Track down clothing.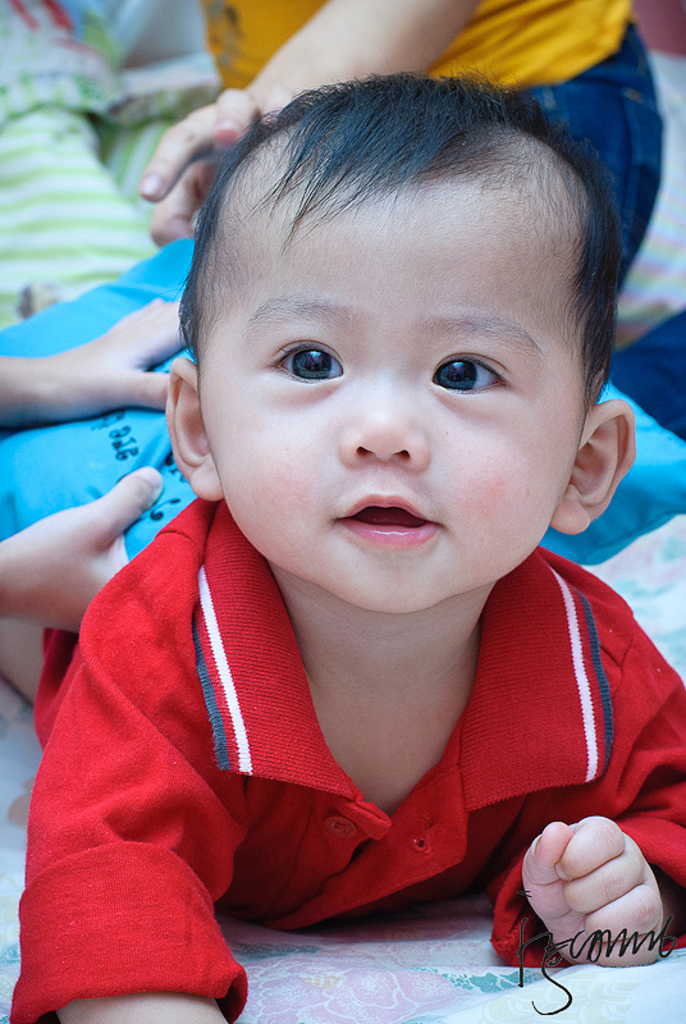
Tracked to (17,498,685,1023).
